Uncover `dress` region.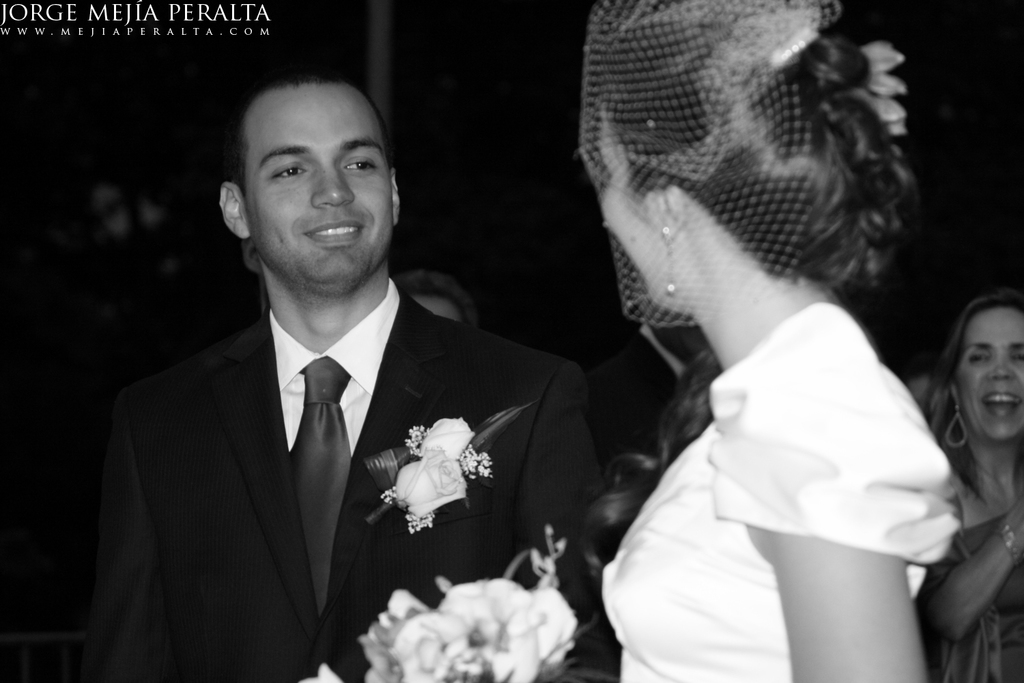
Uncovered: [910,484,1023,682].
